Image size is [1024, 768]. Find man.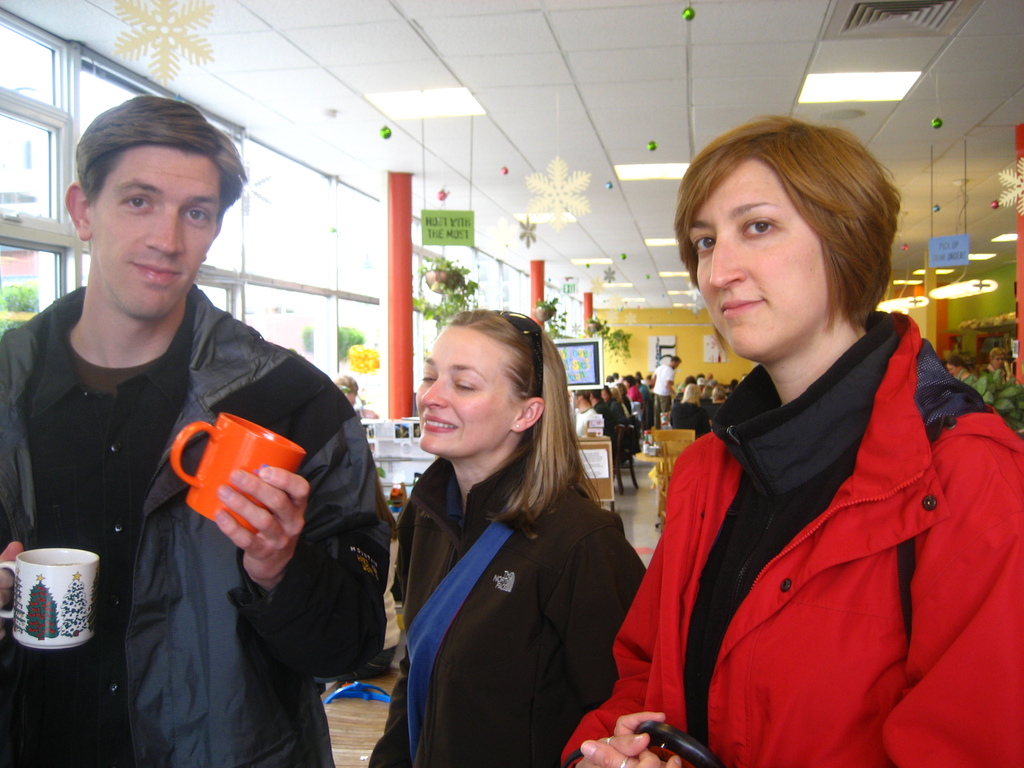
986,346,1009,376.
